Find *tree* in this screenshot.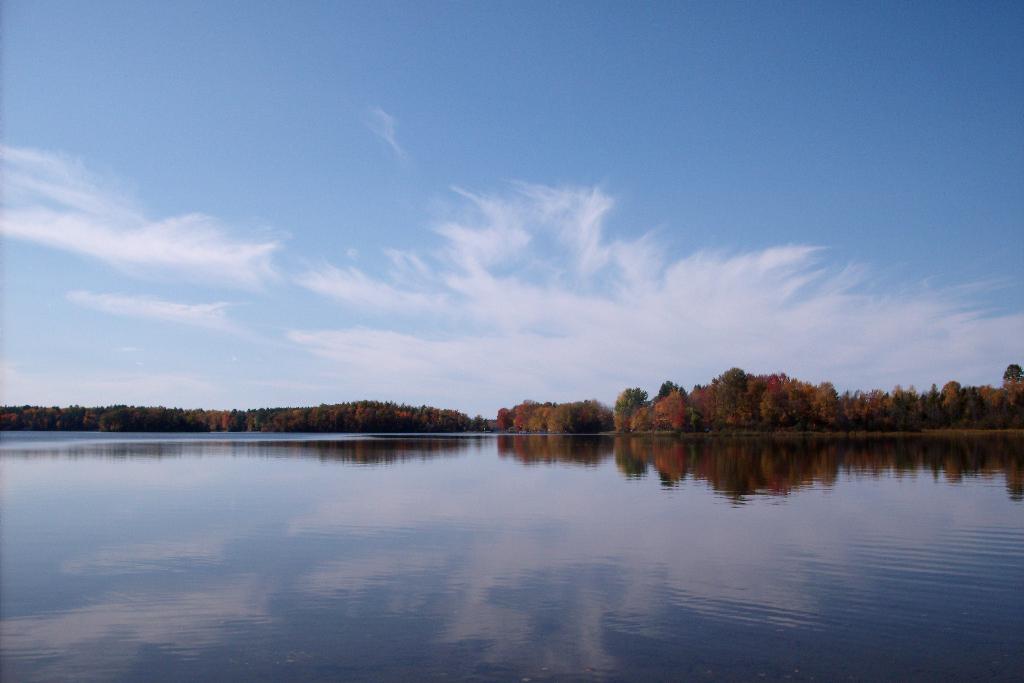
The bounding box for *tree* is box=[492, 404, 534, 425].
